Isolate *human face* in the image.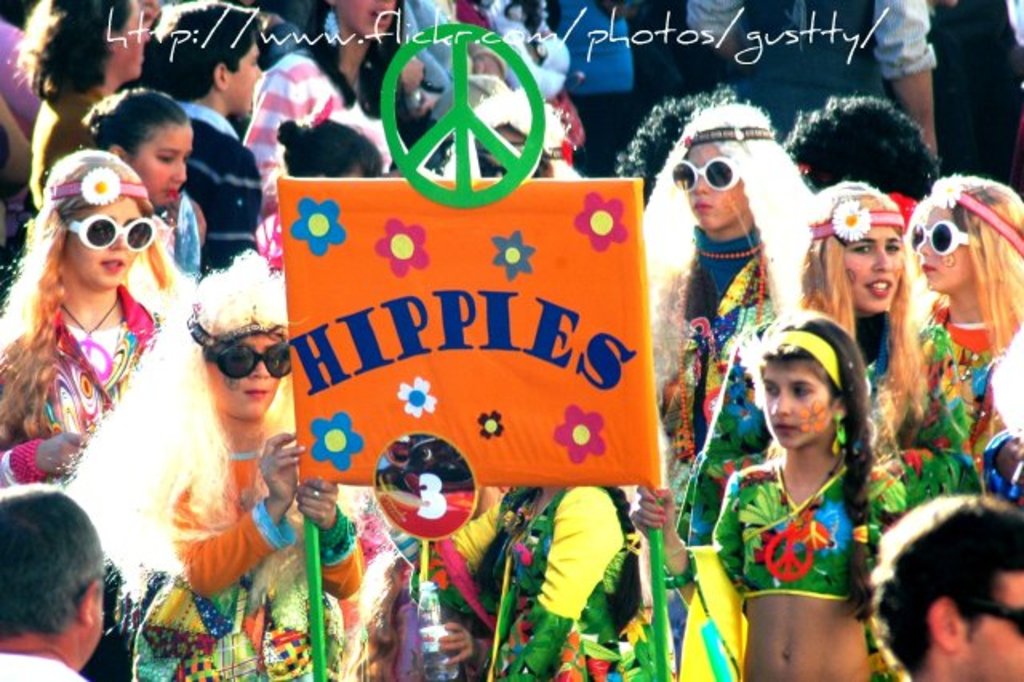
Isolated region: <region>202, 333, 290, 419</region>.
